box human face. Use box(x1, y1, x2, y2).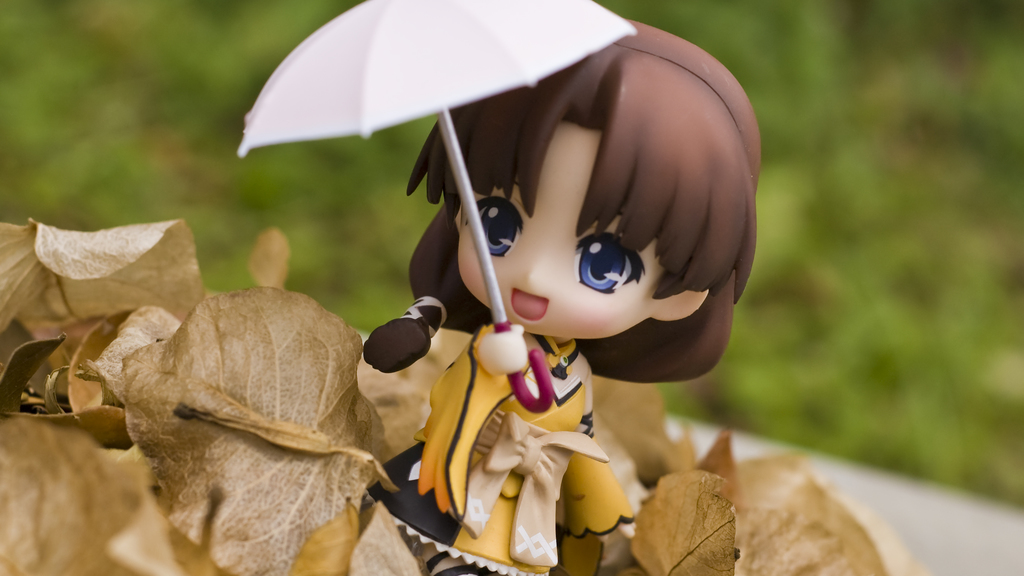
box(459, 128, 661, 332).
